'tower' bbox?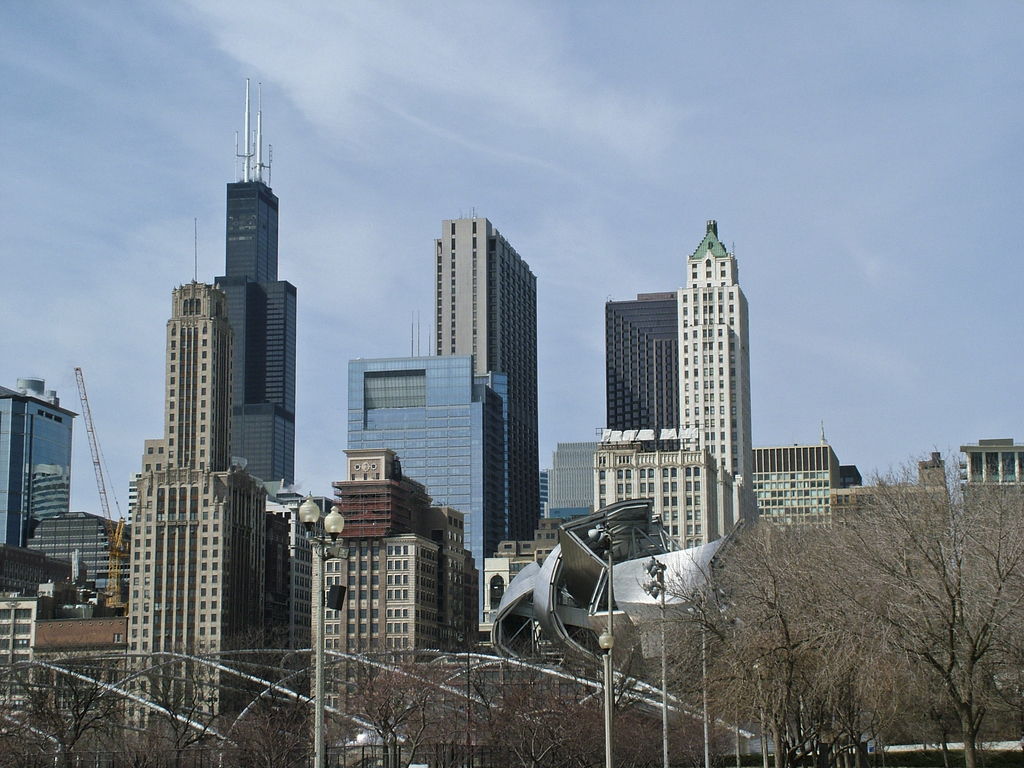
[312, 450, 470, 767]
